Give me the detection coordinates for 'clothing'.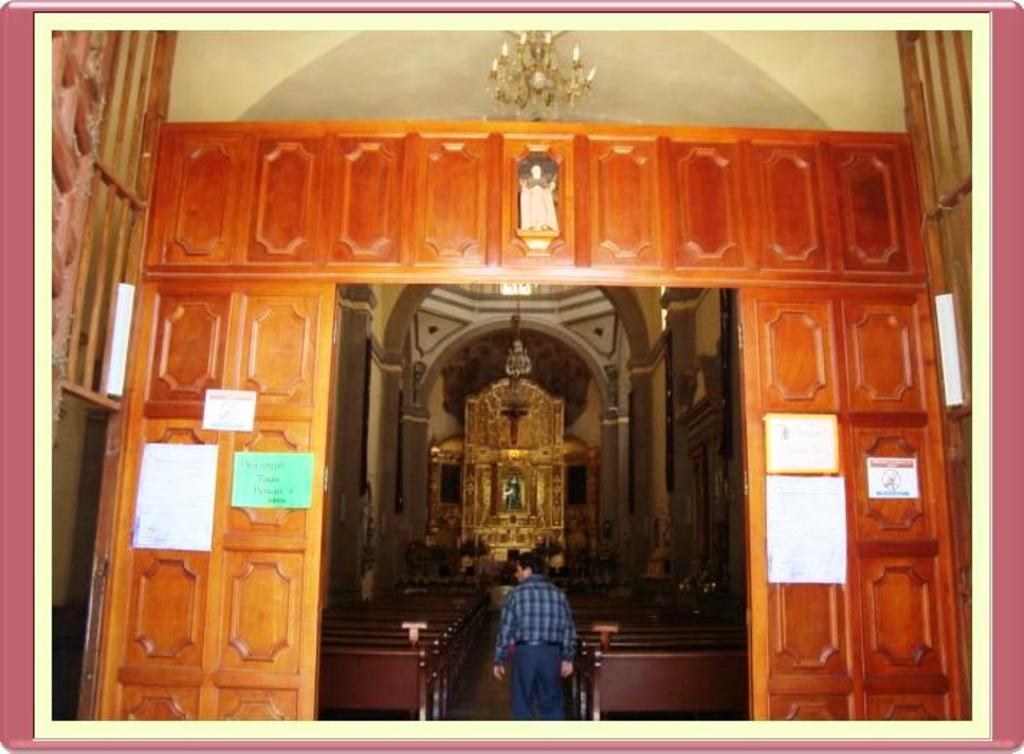
Rect(489, 571, 578, 730).
